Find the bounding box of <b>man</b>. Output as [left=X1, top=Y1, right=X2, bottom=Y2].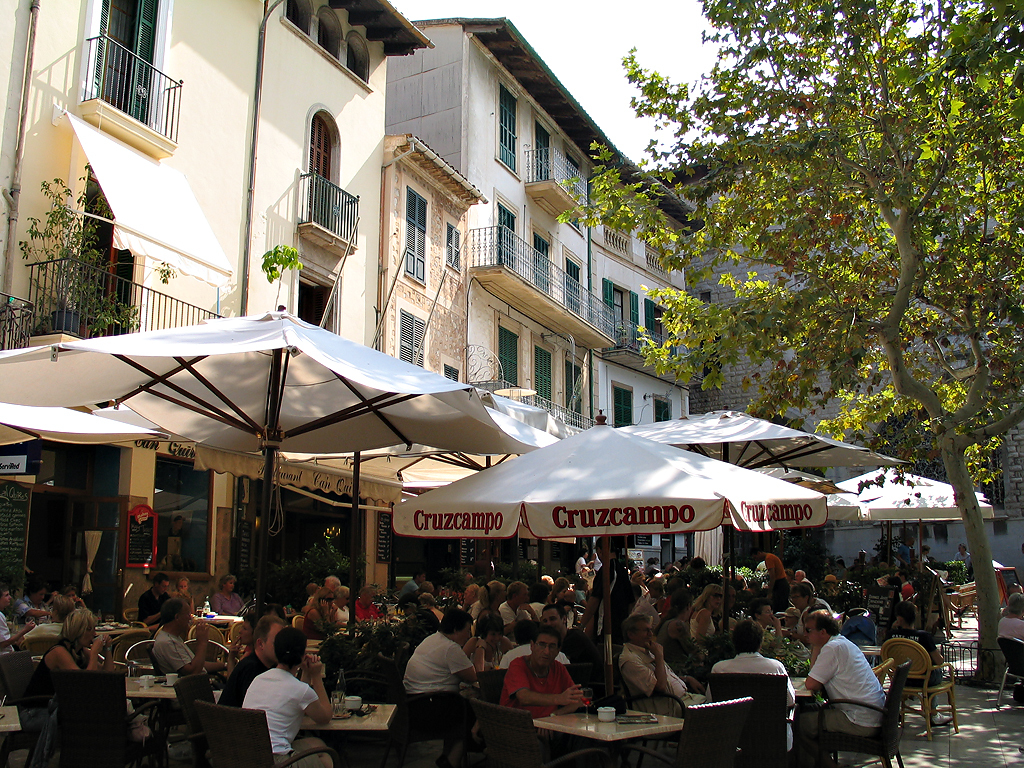
[left=138, top=574, right=174, bottom=633].
